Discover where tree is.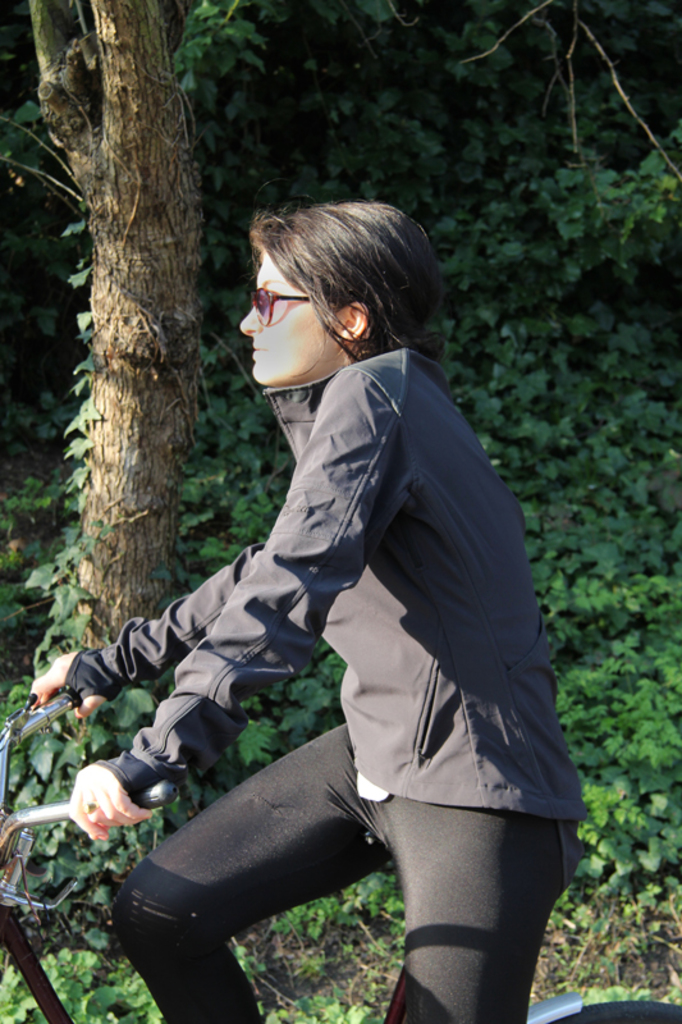
Discovered at [0, 0, 247, 768].
